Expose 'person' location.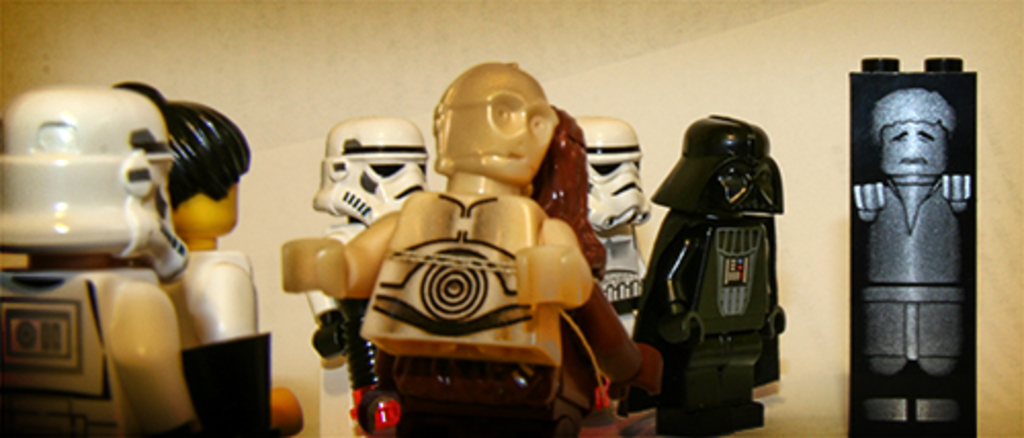
Exposed at [left=297, top=55, right=612, bottom=428].
